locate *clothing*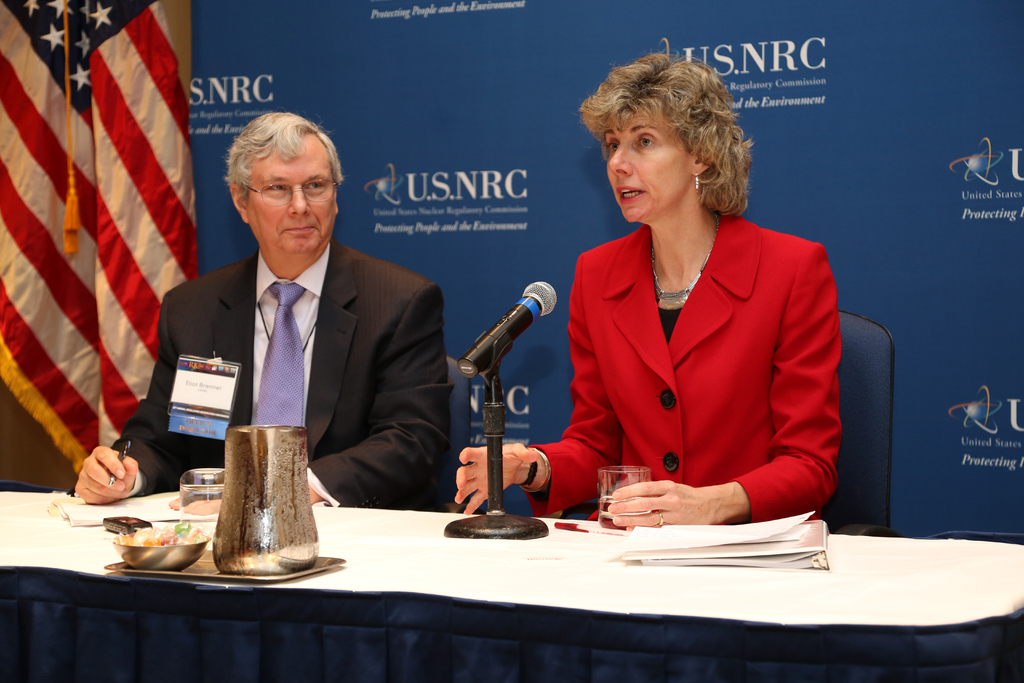
pyautogui.locateOnScreen(525, 216, 847, 515)
